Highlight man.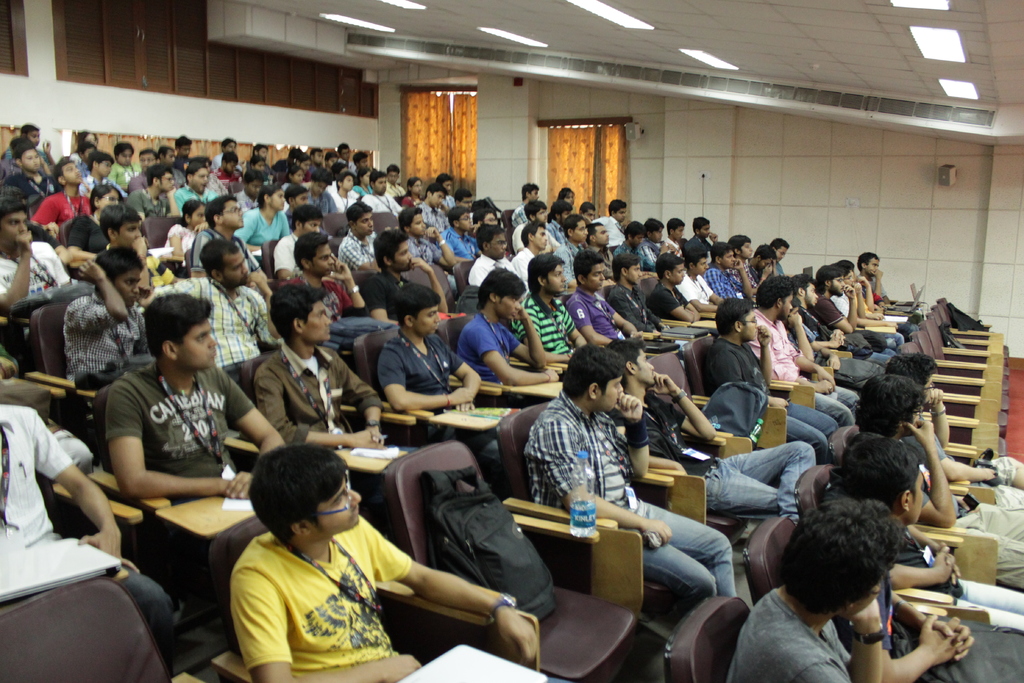
Highlighted region: (611,251,671,334).
